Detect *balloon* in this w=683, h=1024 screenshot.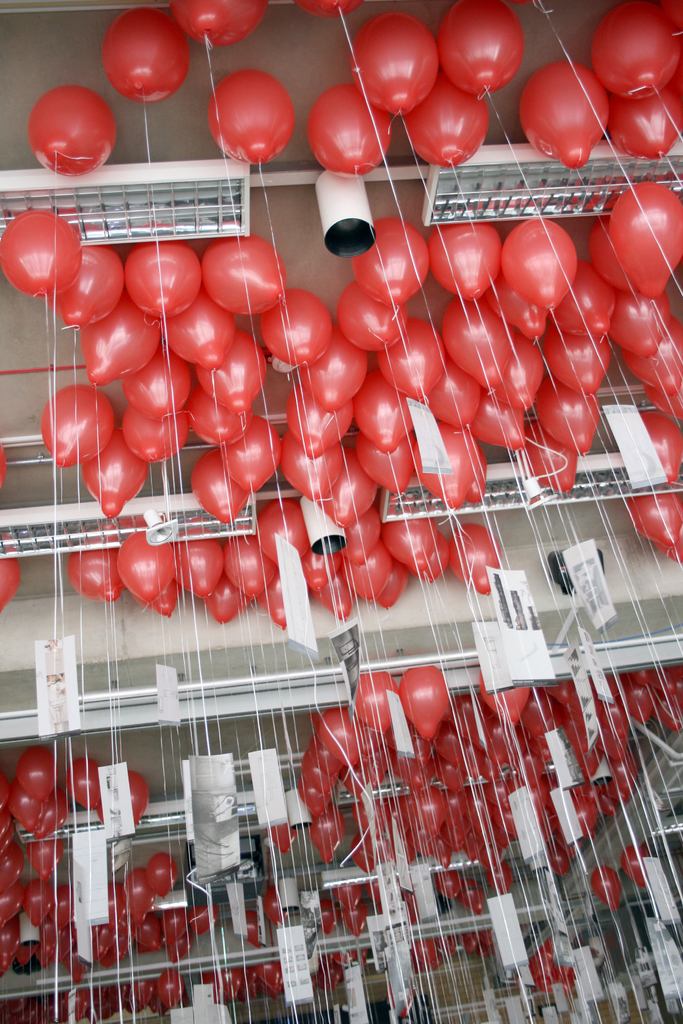
Detection: (167,0,268,49).
